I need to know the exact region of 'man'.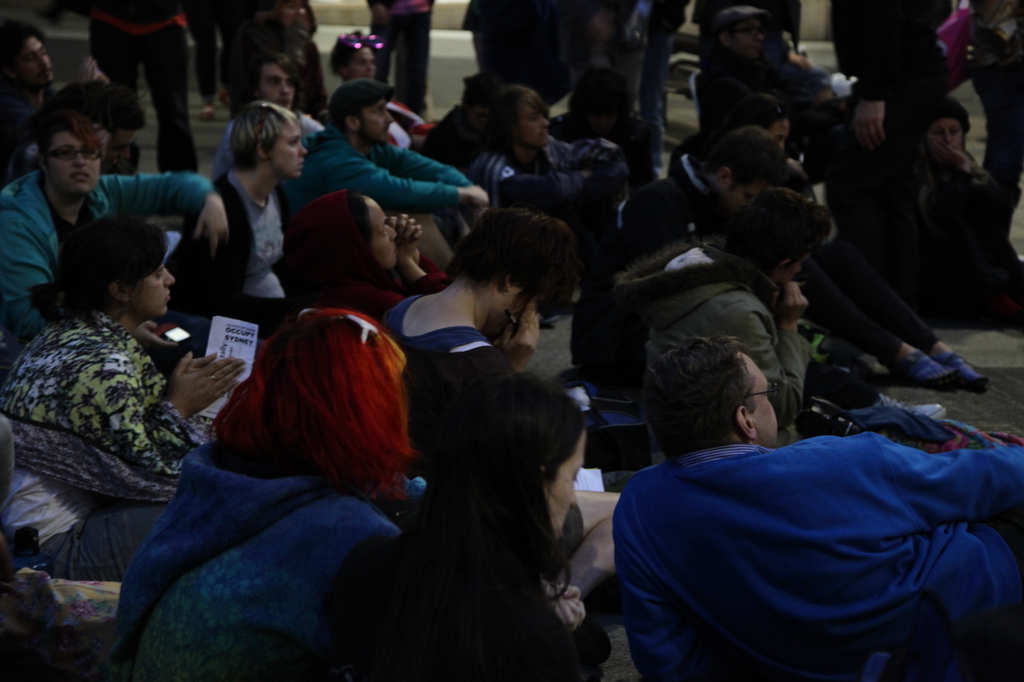
Region: 210/49/328/188.
